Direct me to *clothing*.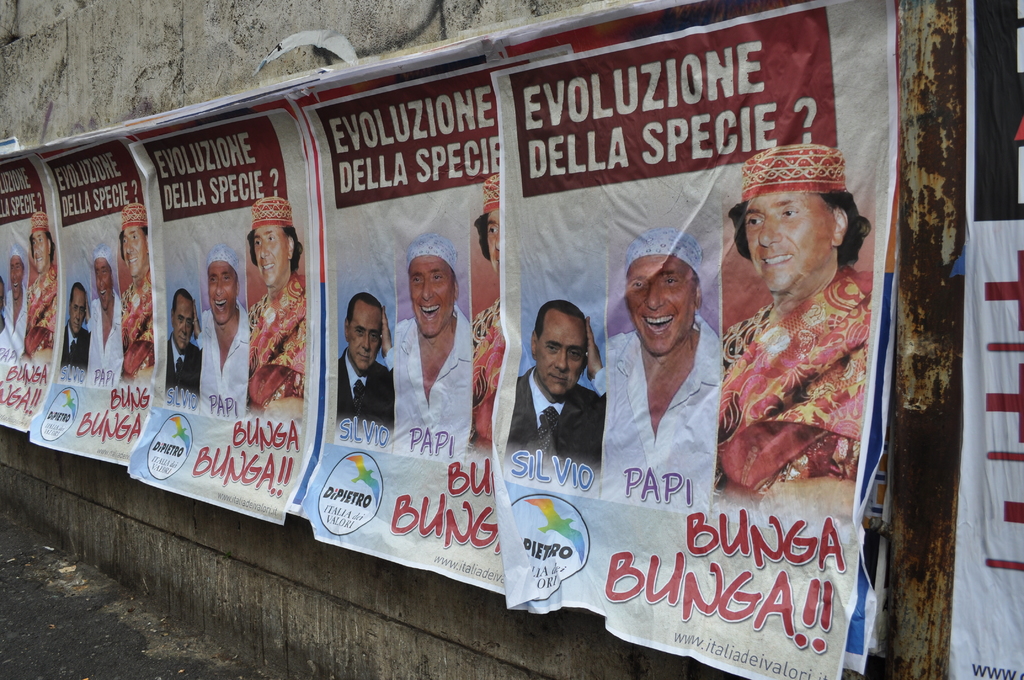
Direction: 0,282,29,344.
